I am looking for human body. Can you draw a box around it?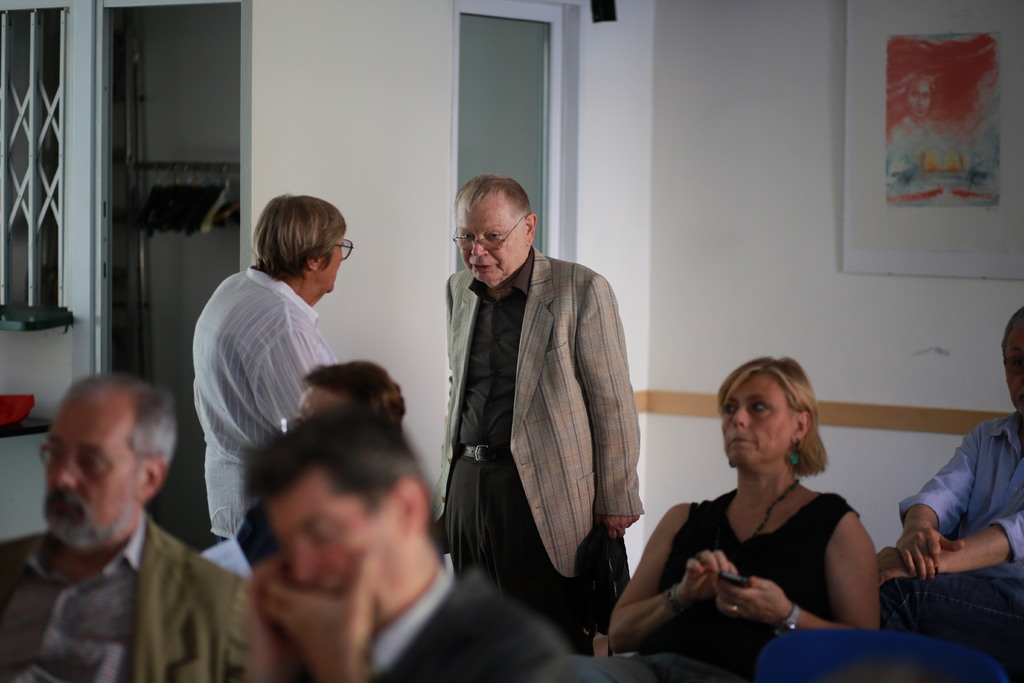
Sure, the bounding box is detection(188, 193, 348, 533).
